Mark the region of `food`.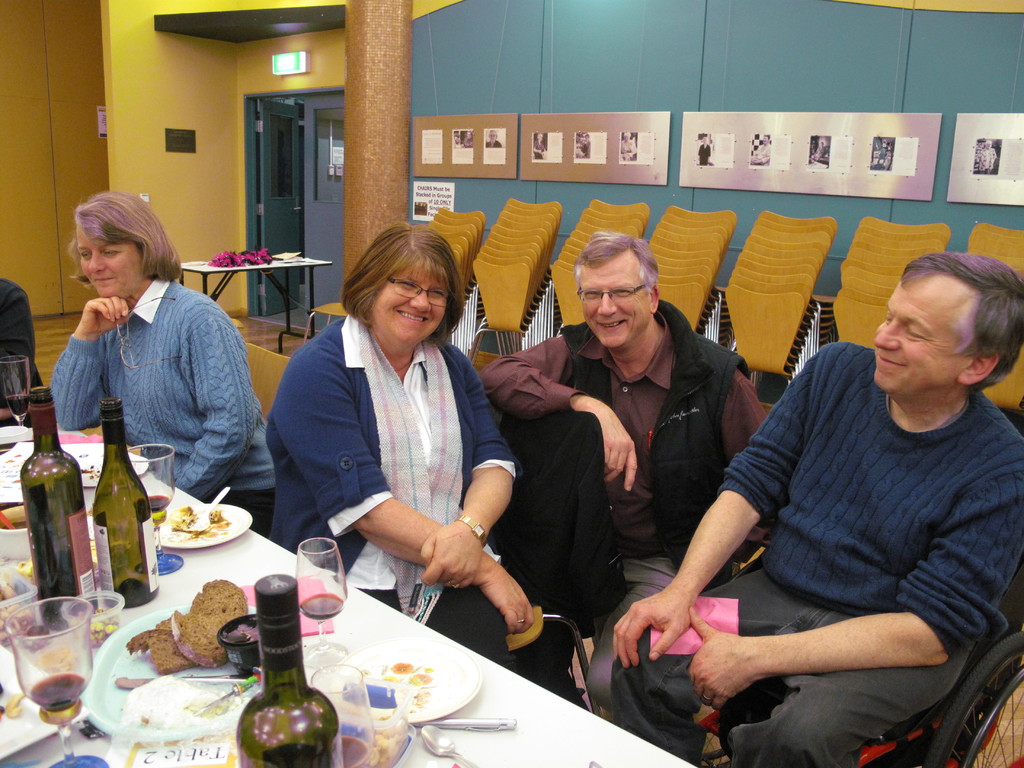
Region: x1=155 y1=609 x2=192 y2=627.
